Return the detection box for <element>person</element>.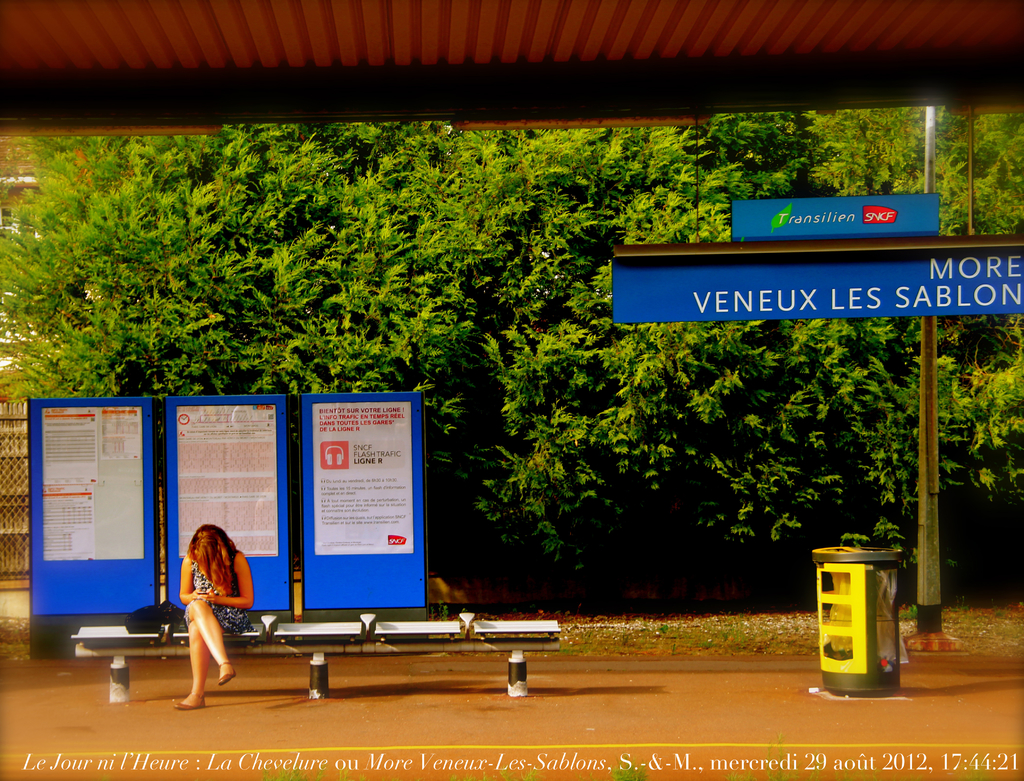
(left=164, top=514, right=239, bottom=702).
